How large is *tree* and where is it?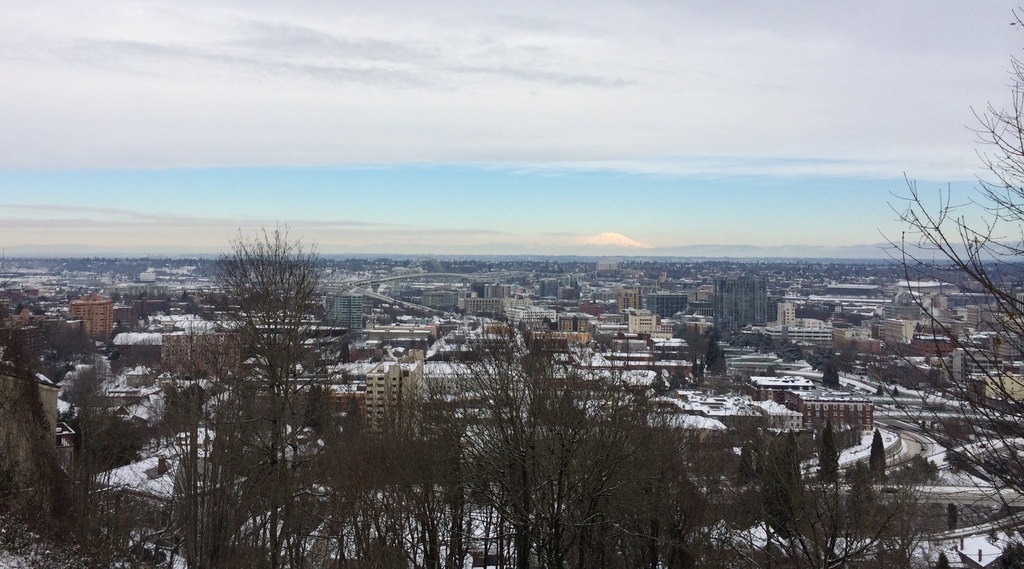
Bounding box: rect(783, 438, 950, 568).
